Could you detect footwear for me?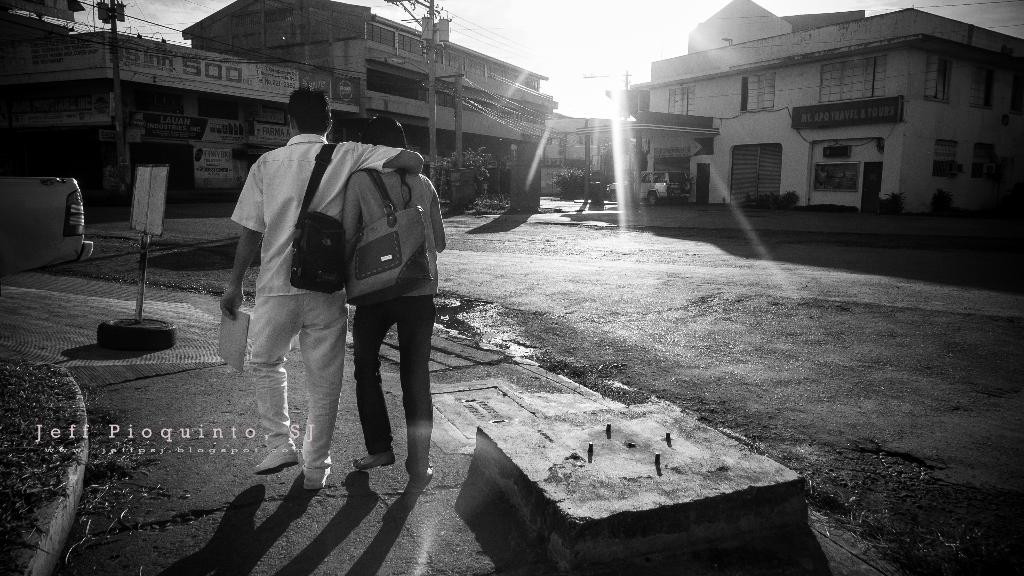
Detection result: {"left": 234, "top": 442, "right": 304, "bottom": 474}.
